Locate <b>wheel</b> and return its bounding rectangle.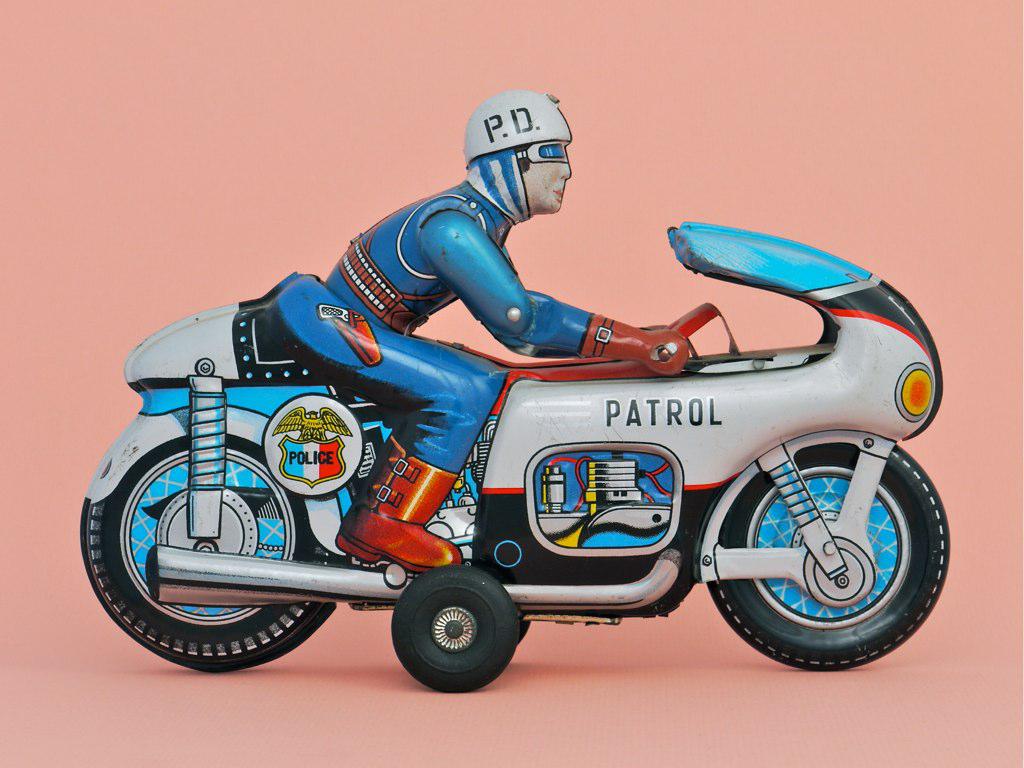
(left=517, top=618, right=533, bottom=647).
